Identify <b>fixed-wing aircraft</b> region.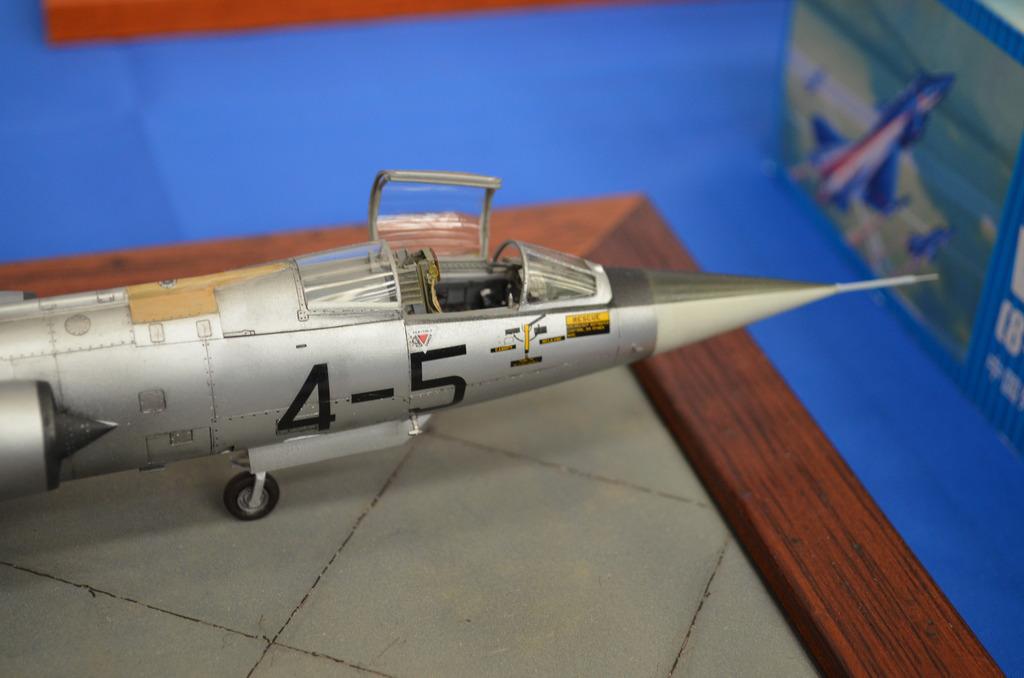
Region: {"x1": 0, "y1": 166, "x2": 937, "y2": 524}.
